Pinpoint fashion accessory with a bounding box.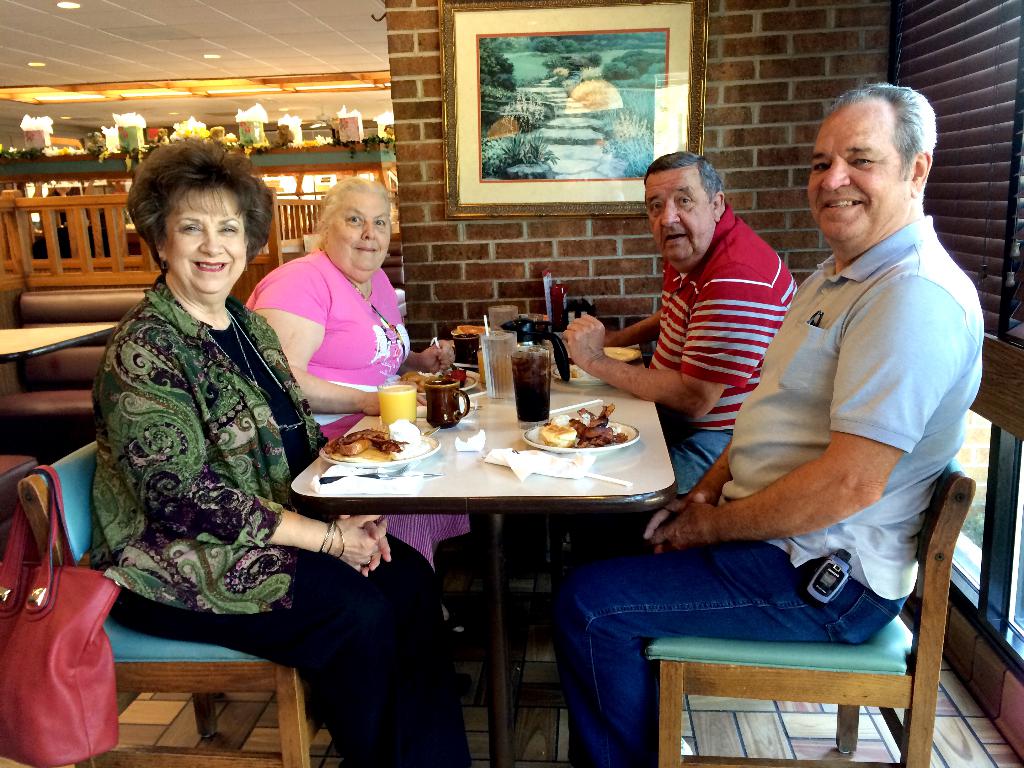
left=365, top=559, right=371, bottom=566.
